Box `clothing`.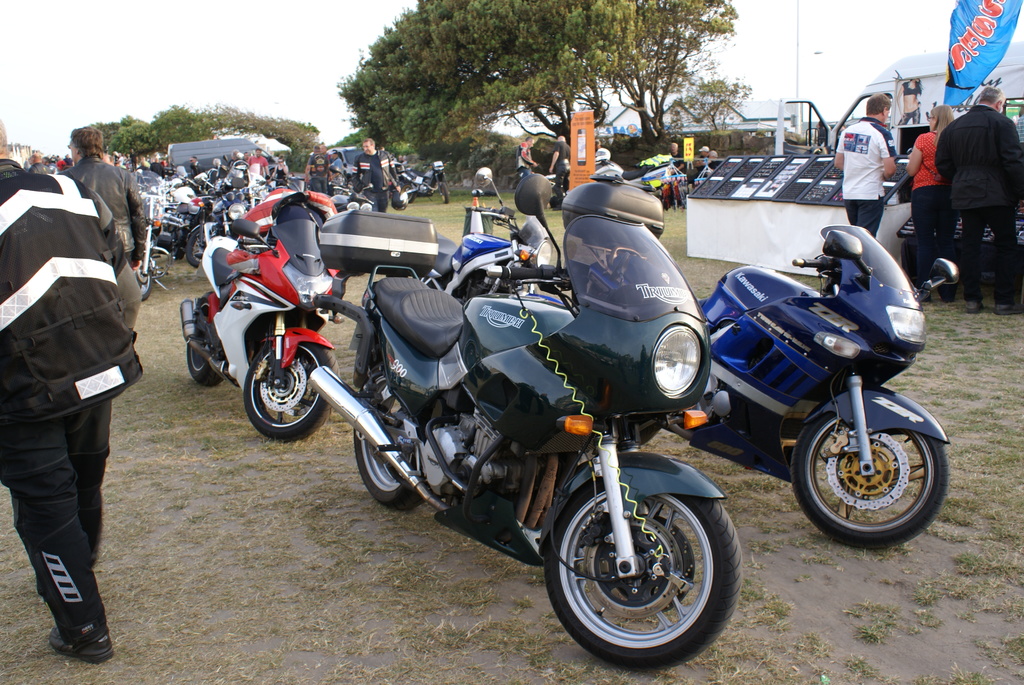
crop(246, 155, 266, 180).
